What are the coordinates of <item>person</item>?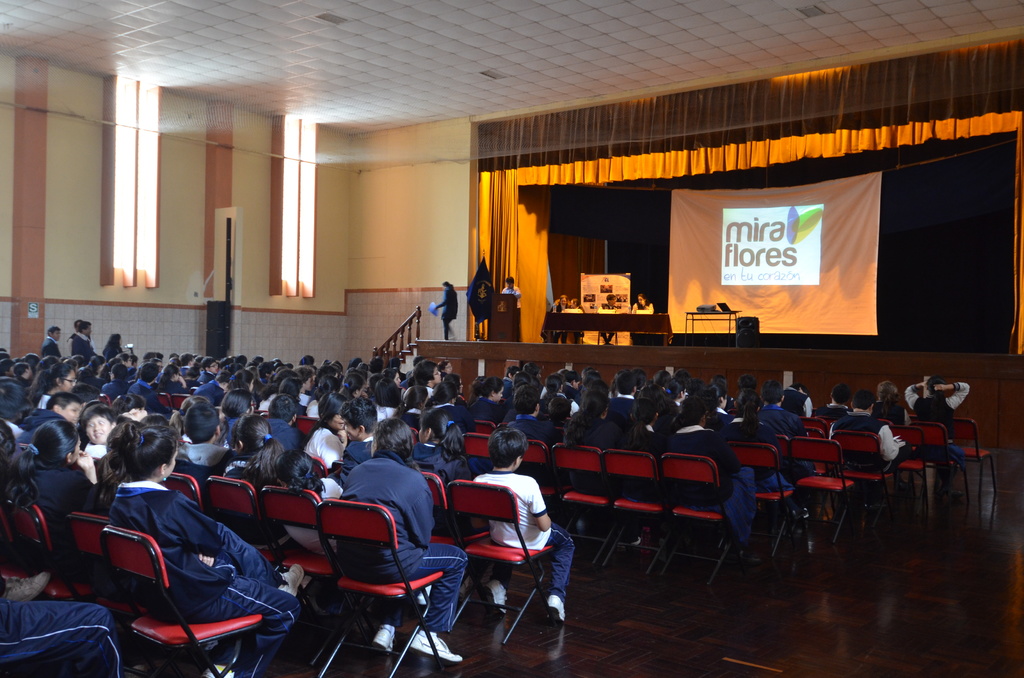
275, 447, 334, 559.
